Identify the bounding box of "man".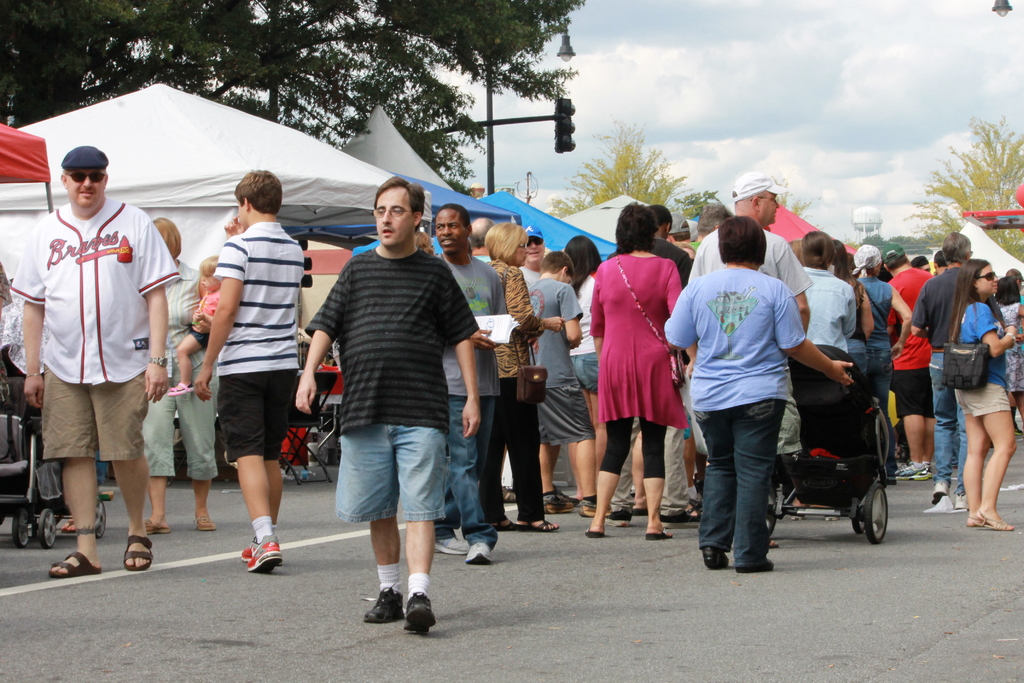
<box>521,226,550,282</box>.
